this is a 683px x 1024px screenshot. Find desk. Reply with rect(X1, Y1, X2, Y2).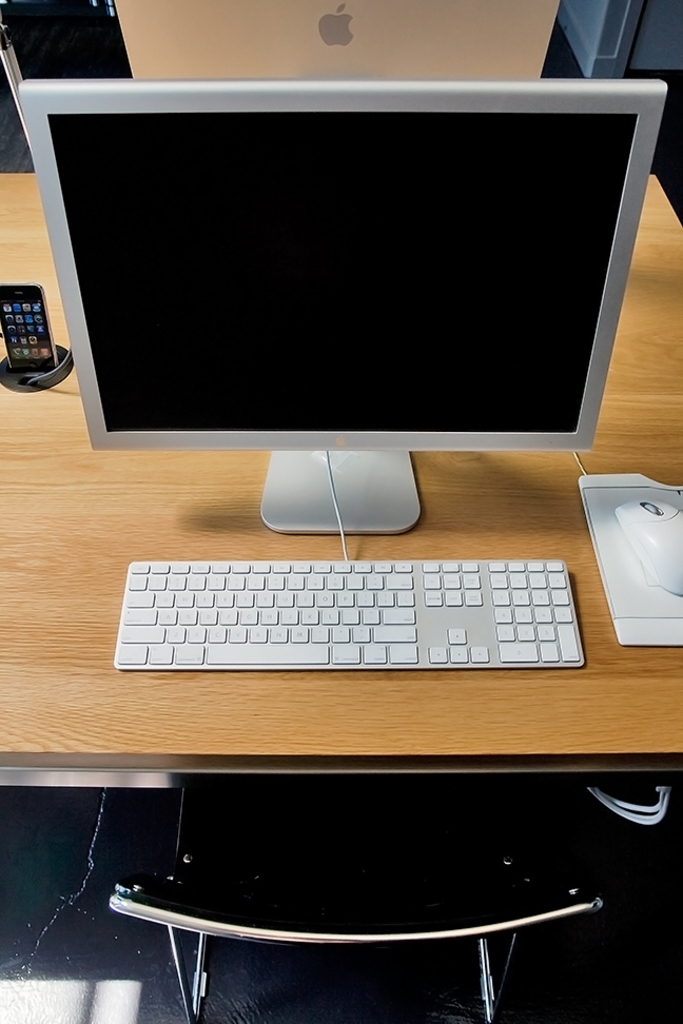
rect(0, 170, 680, 785).
